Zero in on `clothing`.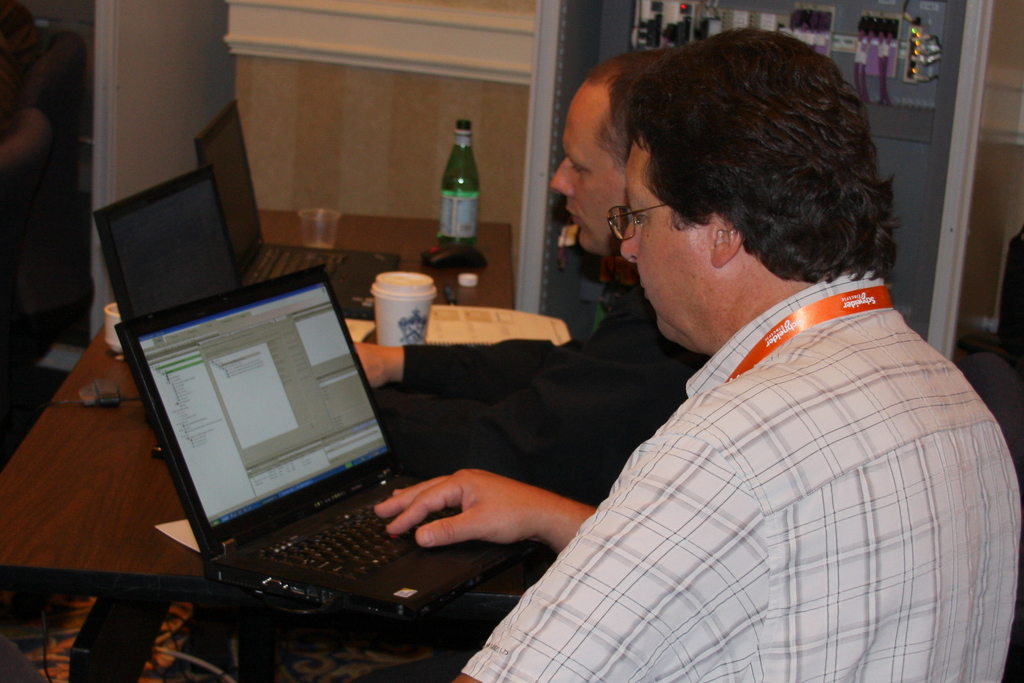
Zeroed in: rect(464, 265, 1023, 682).
